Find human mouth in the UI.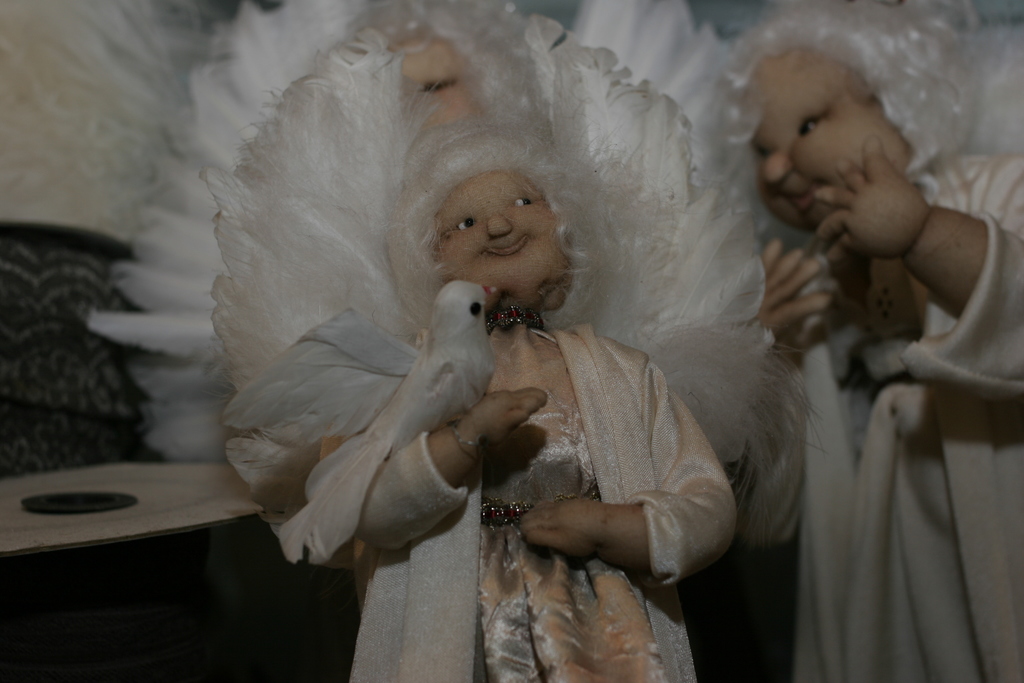
UI element at locate(482, 236, 524, 255).
